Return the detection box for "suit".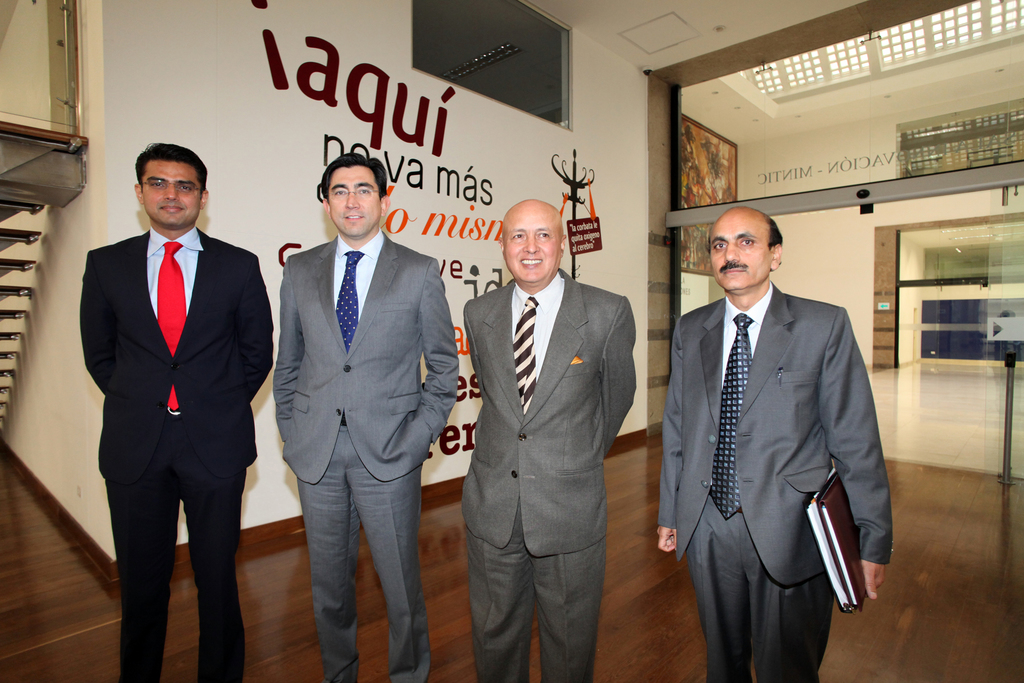
668, 197, 888, 678.
